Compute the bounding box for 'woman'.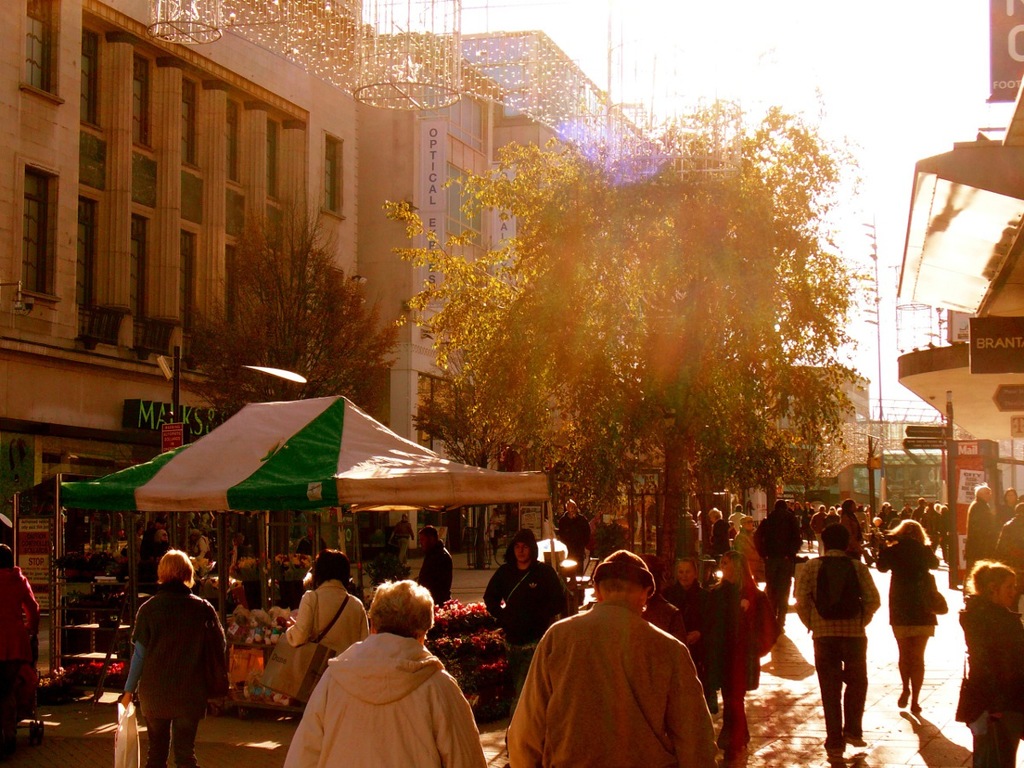
rect(881, 517, 940, 713).
